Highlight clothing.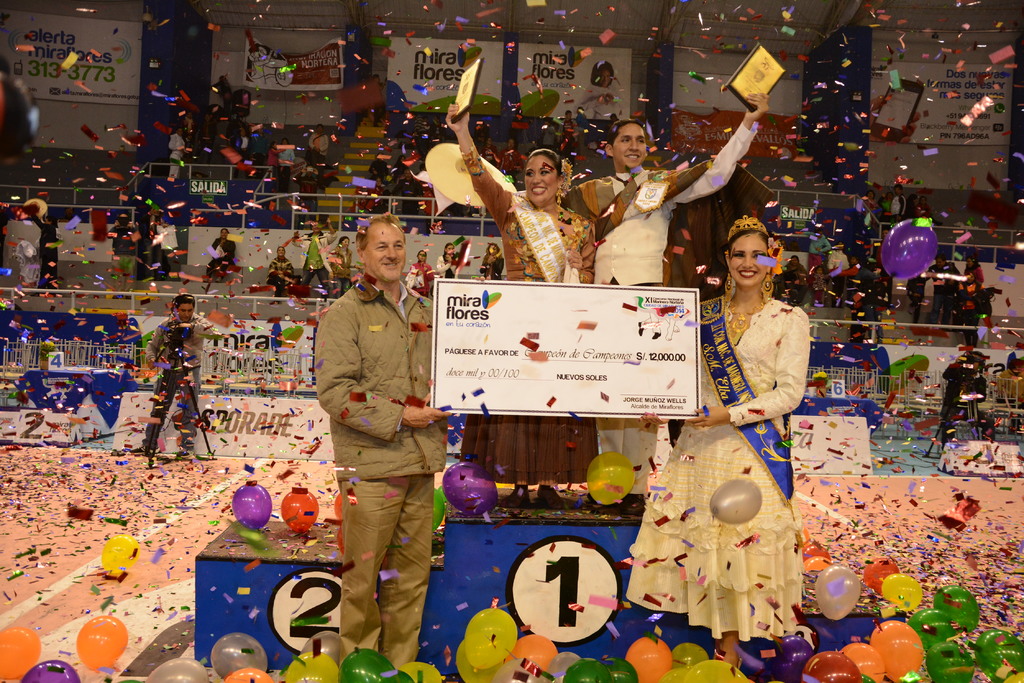
Highlighted region: Rect(300, 228, 340, 294).
